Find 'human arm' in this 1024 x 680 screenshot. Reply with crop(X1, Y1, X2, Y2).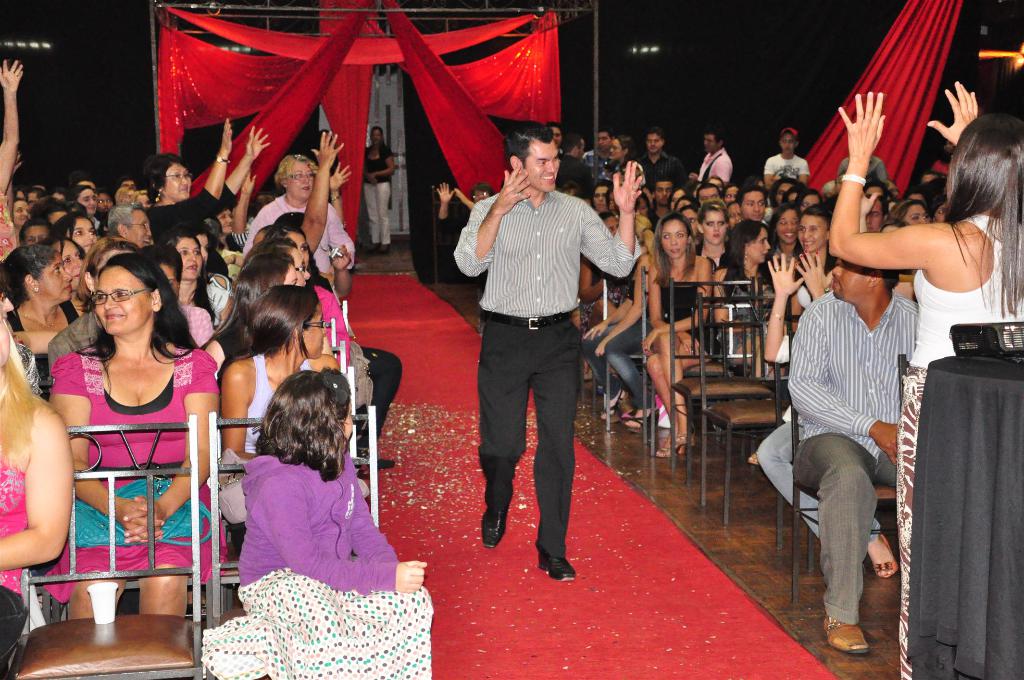
crop(147, 117, 236, 234).
